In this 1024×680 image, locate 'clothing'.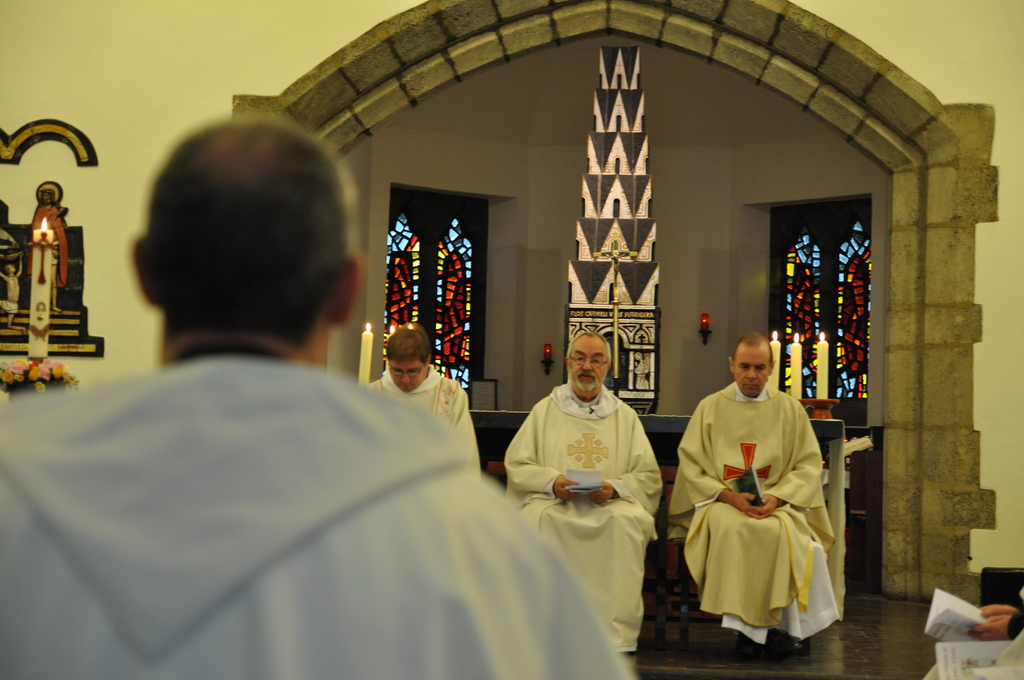
Bounding box: <bbox>1, 348, 644, 679</bbox>.
